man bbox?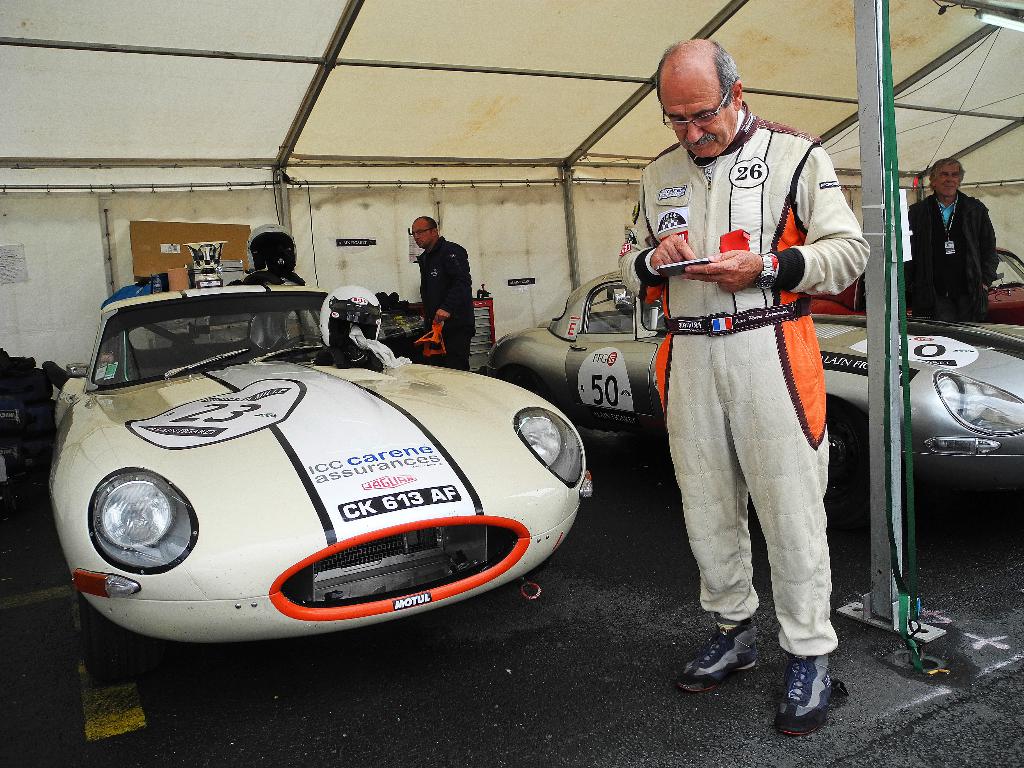
[410,216,475,371]
